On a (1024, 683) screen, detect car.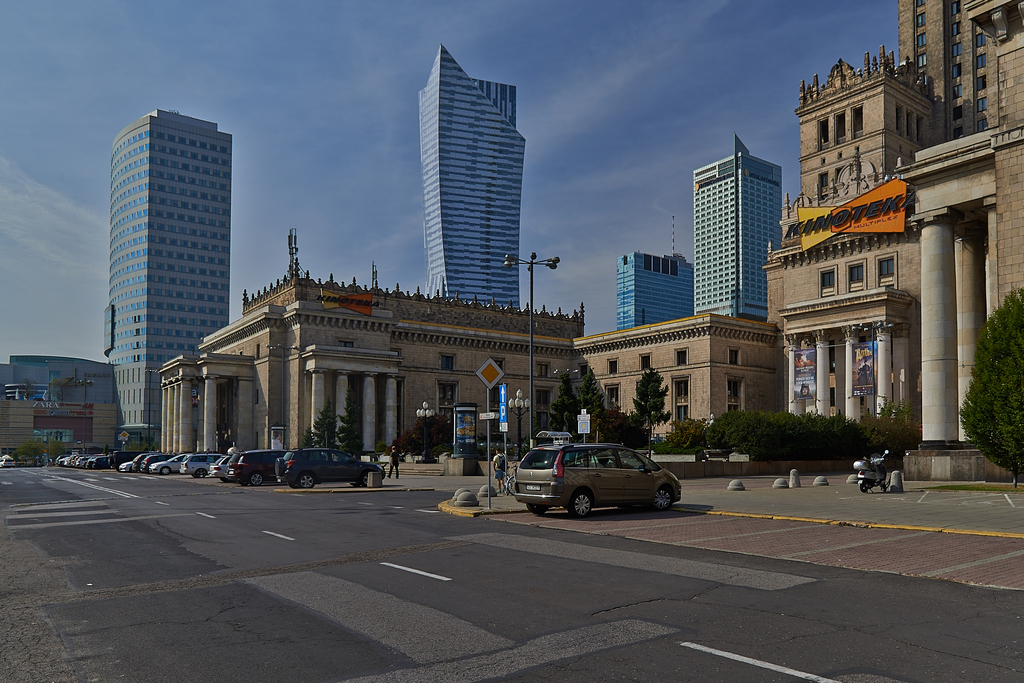
(left=120, top=450, right=144, bottom=473).
